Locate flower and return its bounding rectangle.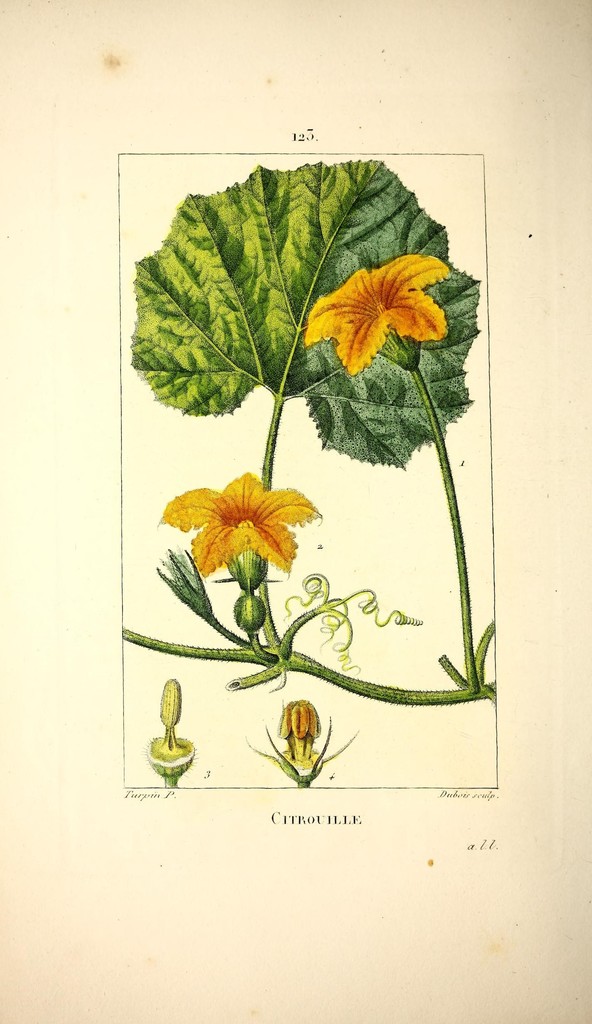
149, 472, 331, 605.
